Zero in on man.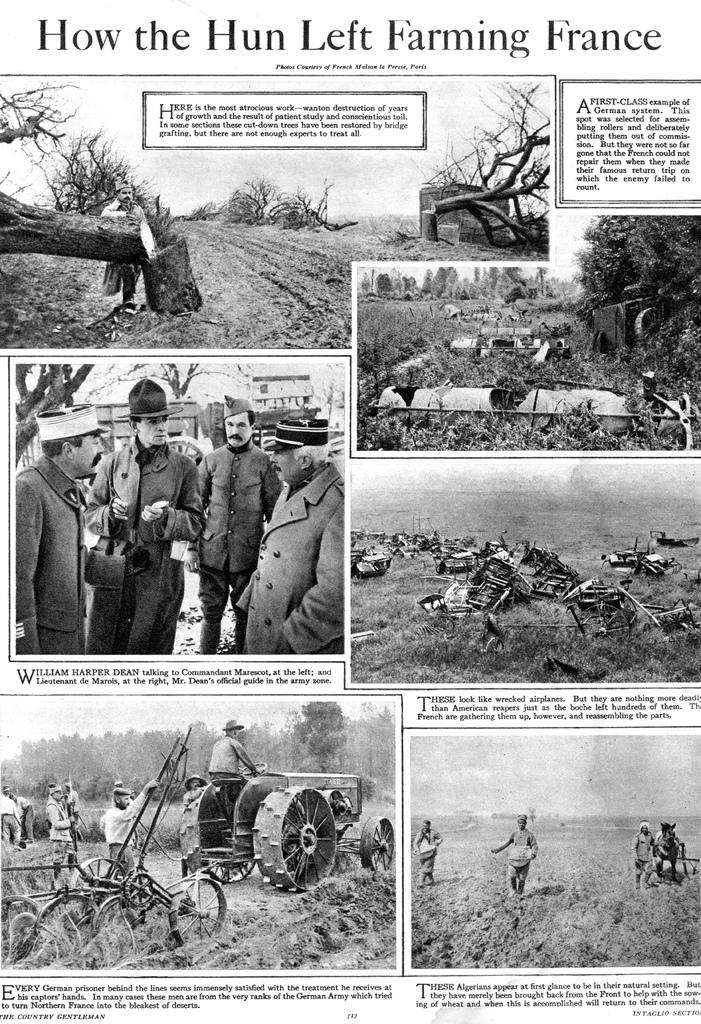
Zeroed in: 205:717:261:805.
